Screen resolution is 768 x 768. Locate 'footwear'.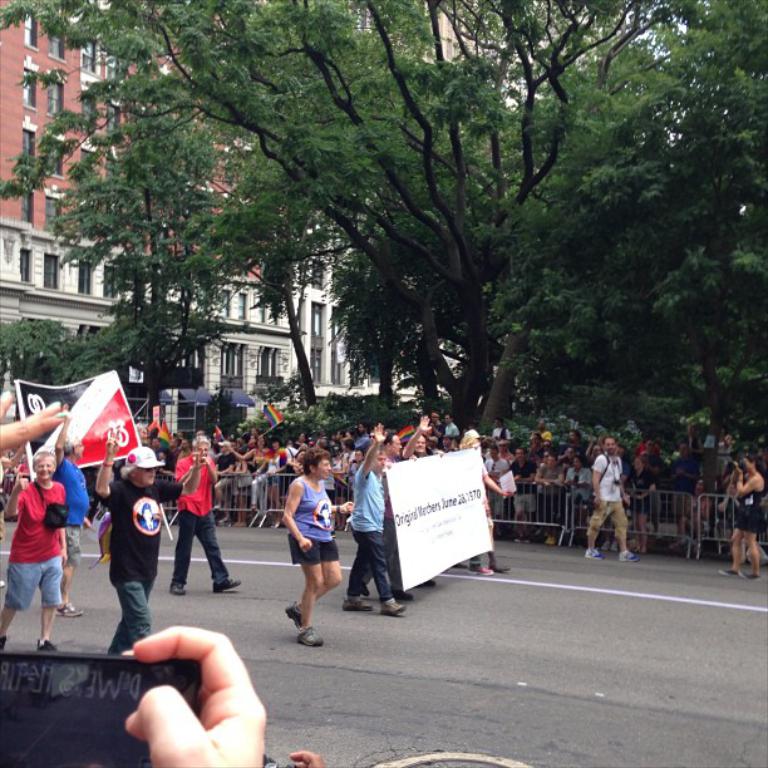
BBox(719, 570, 740, 579).
